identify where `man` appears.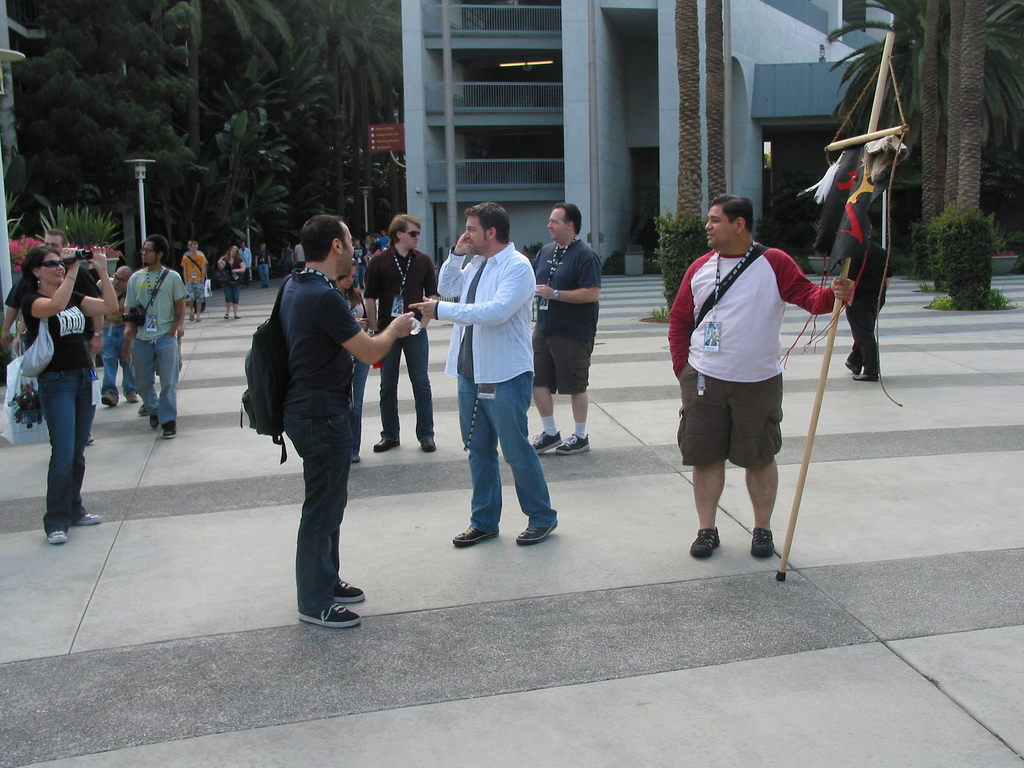
Appears at (438,207,558,551).
